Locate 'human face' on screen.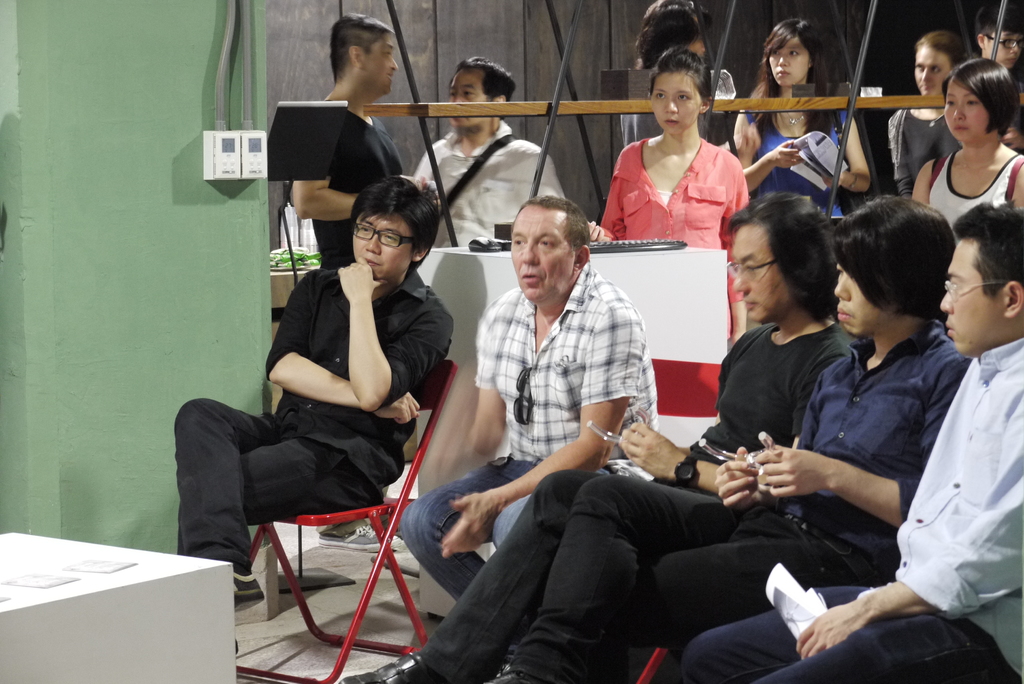
On screen at (left=652, top=76, right=700, bottom=129).
